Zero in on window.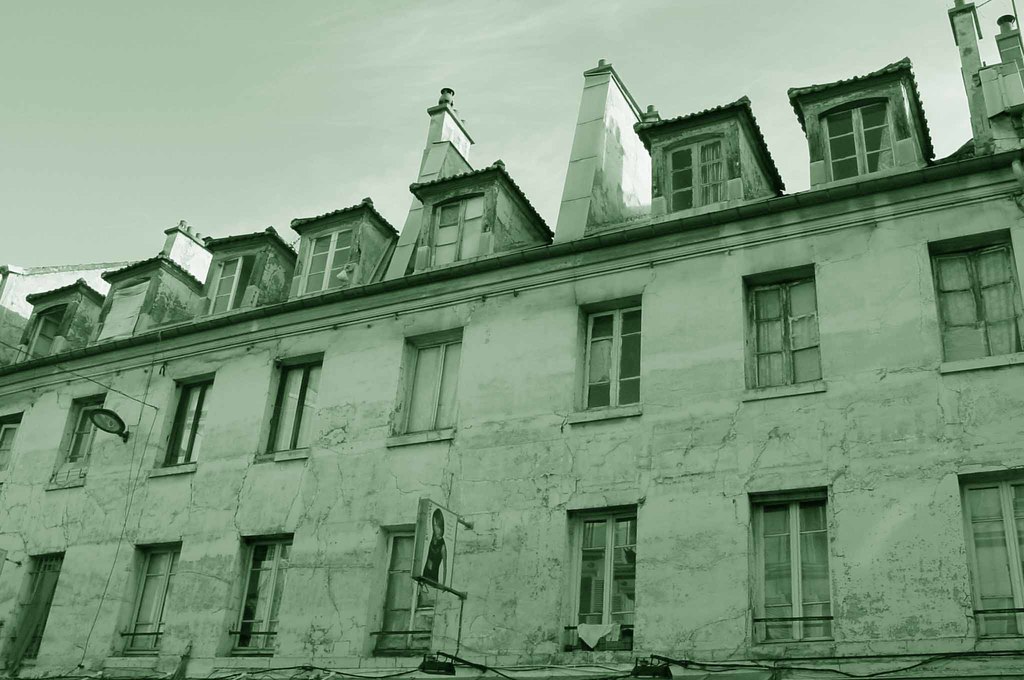
Zeroed in: (553,494,652,652).
